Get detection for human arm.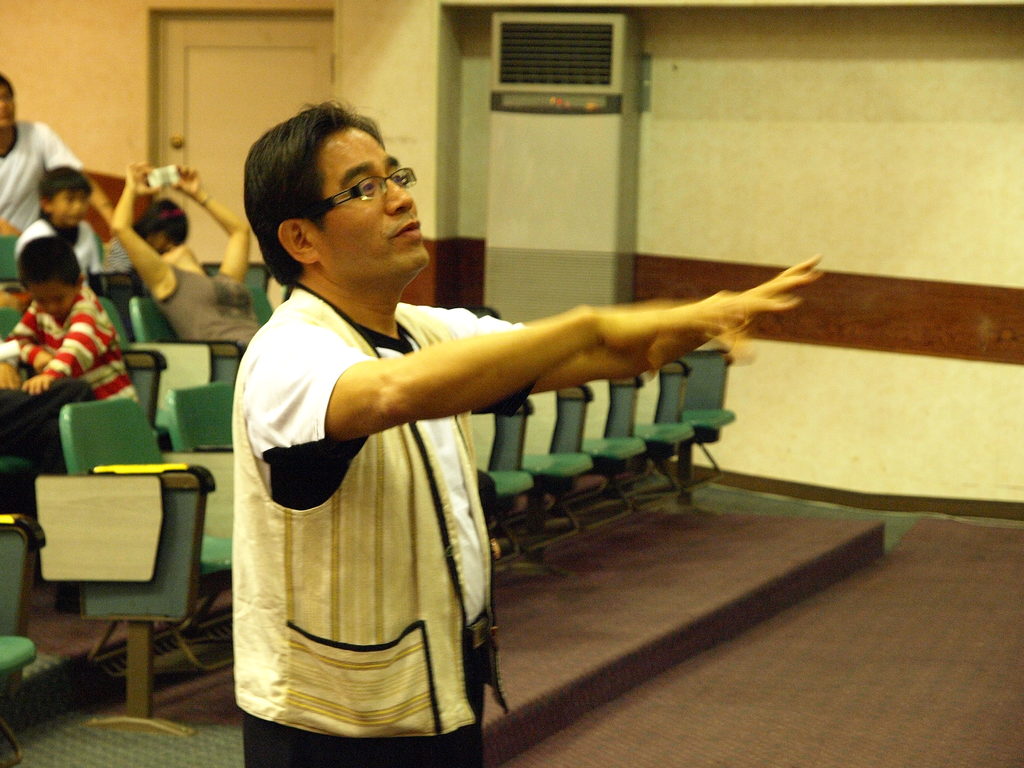
Detection: bbox=[169, 159, 255, 282].
